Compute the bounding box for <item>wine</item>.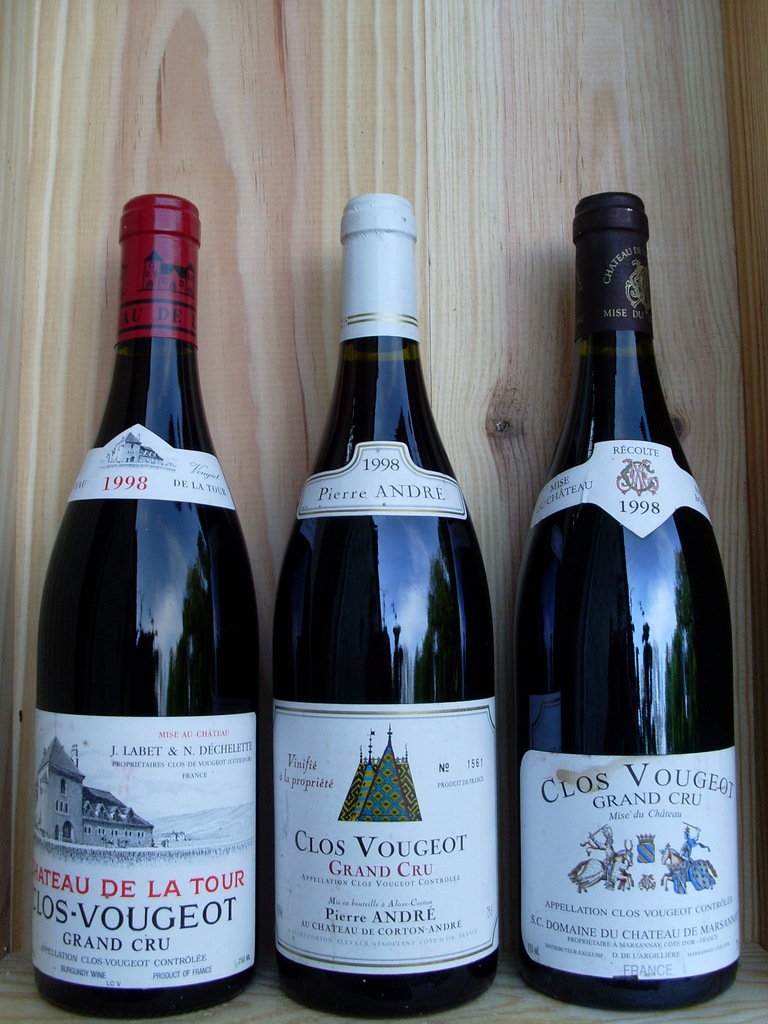
<box>520,195,740,1015</box>.
